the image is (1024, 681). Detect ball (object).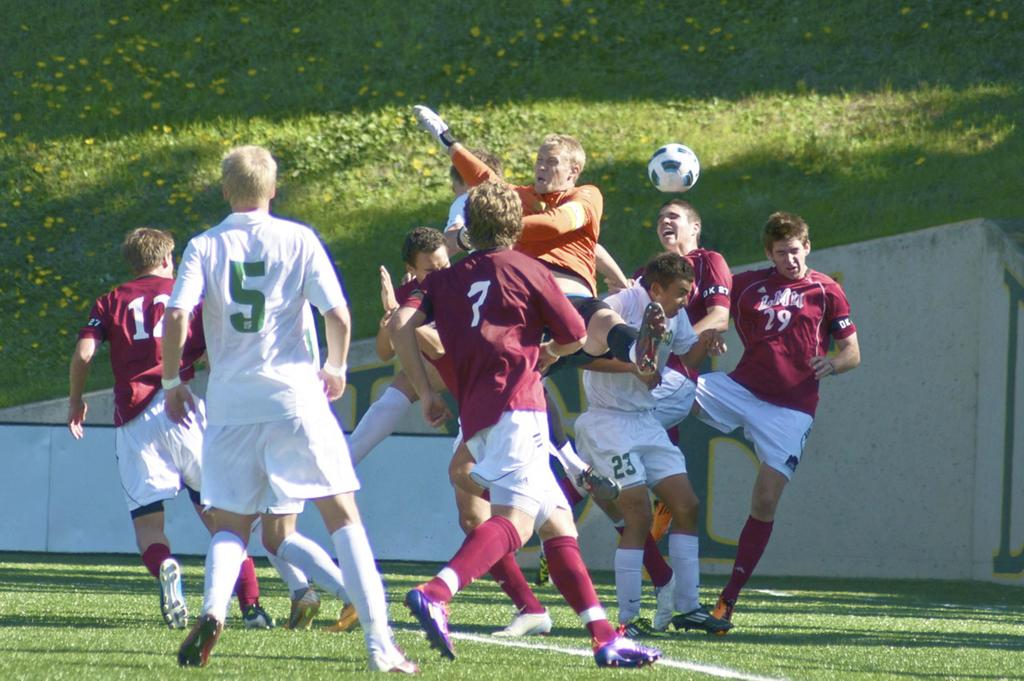
Detection: left=645, top=142, right=703, bottom=195.
